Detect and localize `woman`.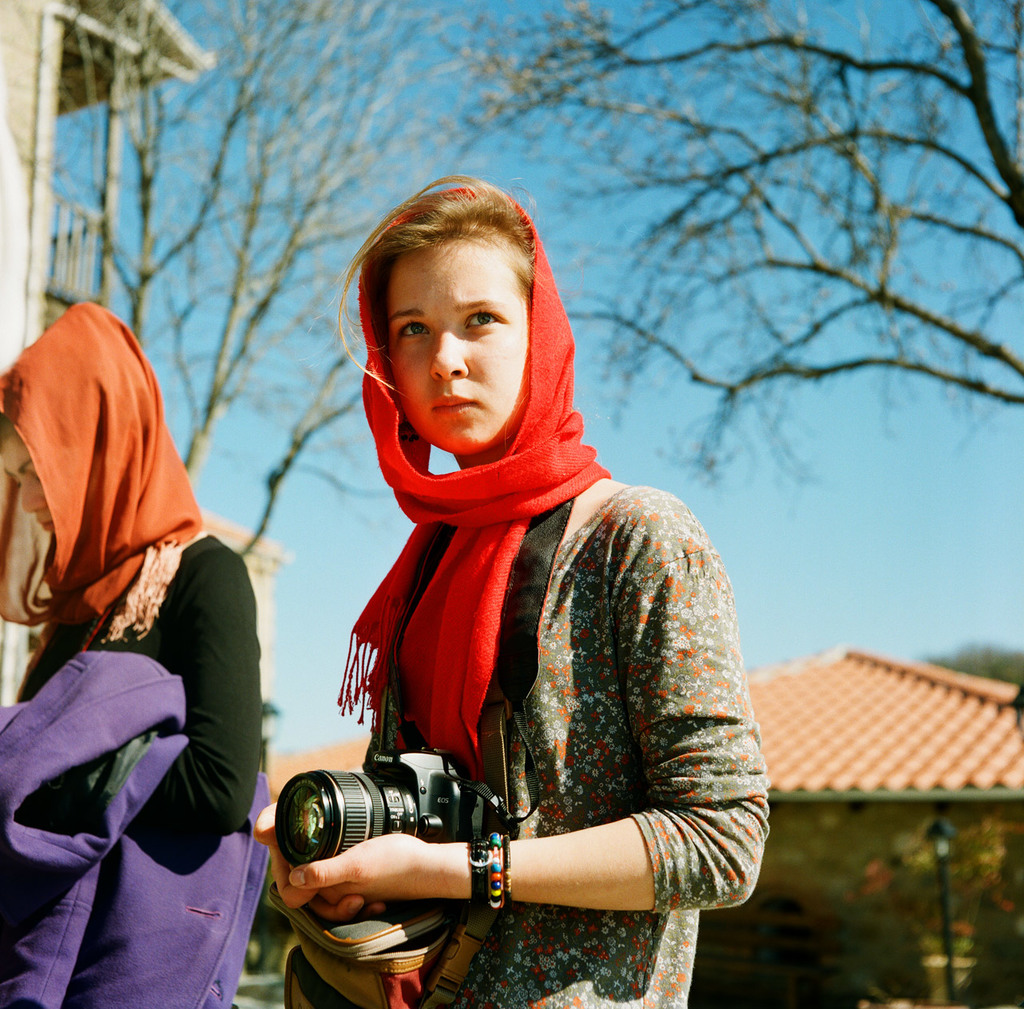
Localized at (11,215,256,1003).
